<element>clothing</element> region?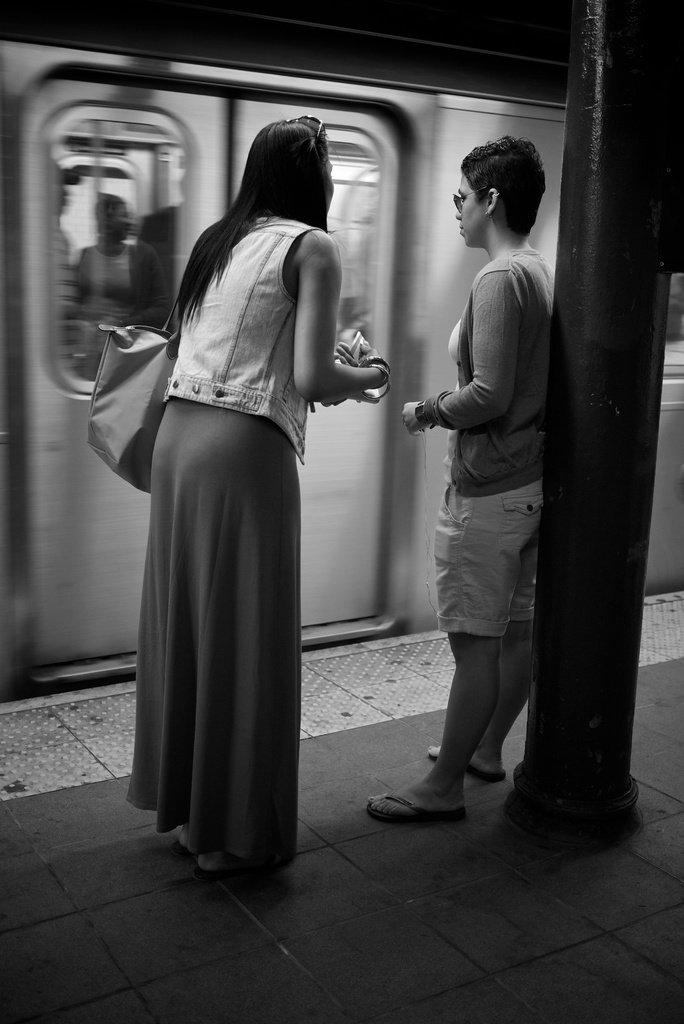
region(416, 252, 557, 493)
